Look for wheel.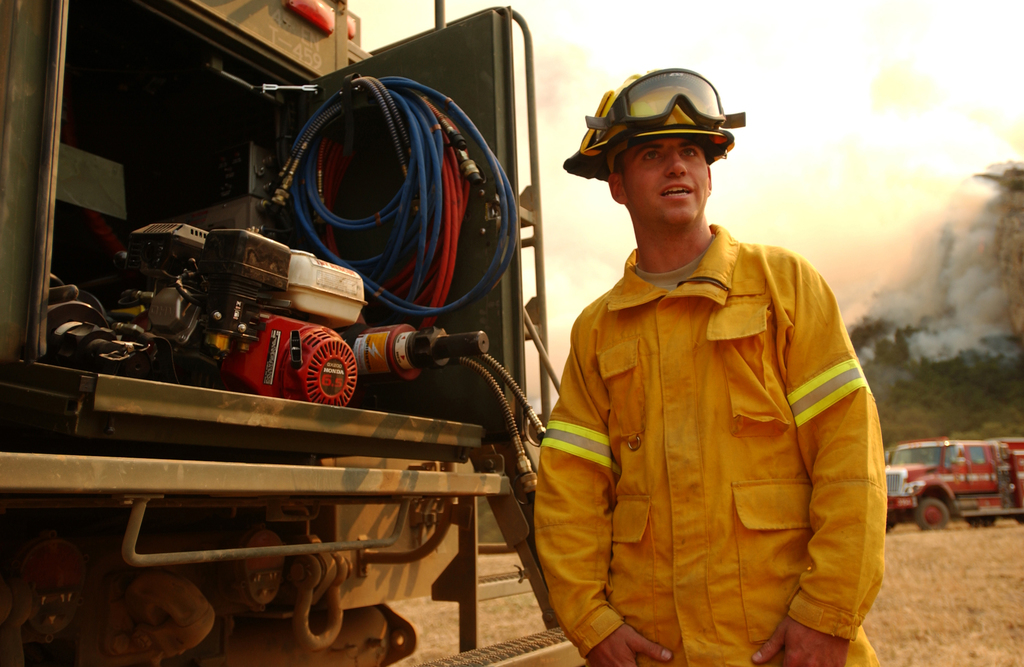
Found: crop(918, 494, 950, 533).
